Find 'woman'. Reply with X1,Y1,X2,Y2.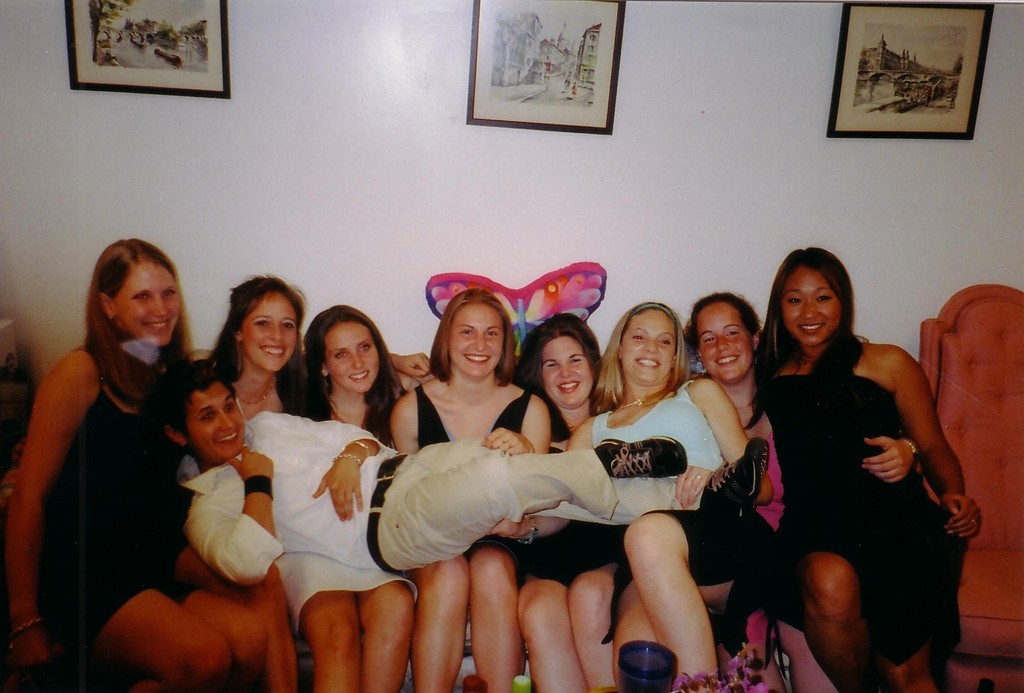
172,271,435,692.
